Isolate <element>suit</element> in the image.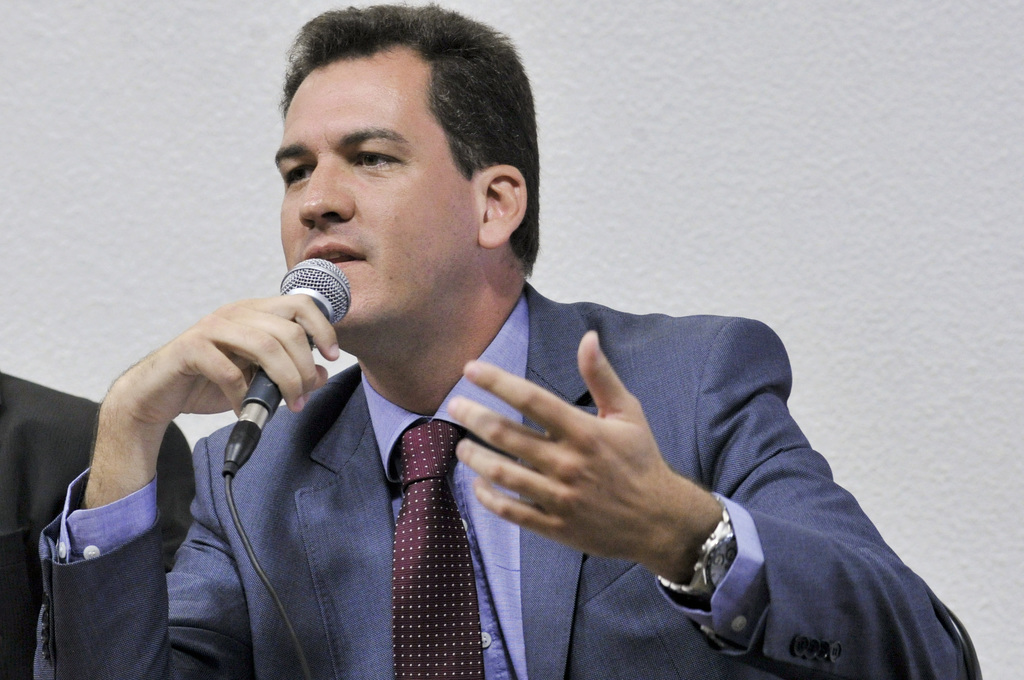
Isolated region: 0 372 194 678.
